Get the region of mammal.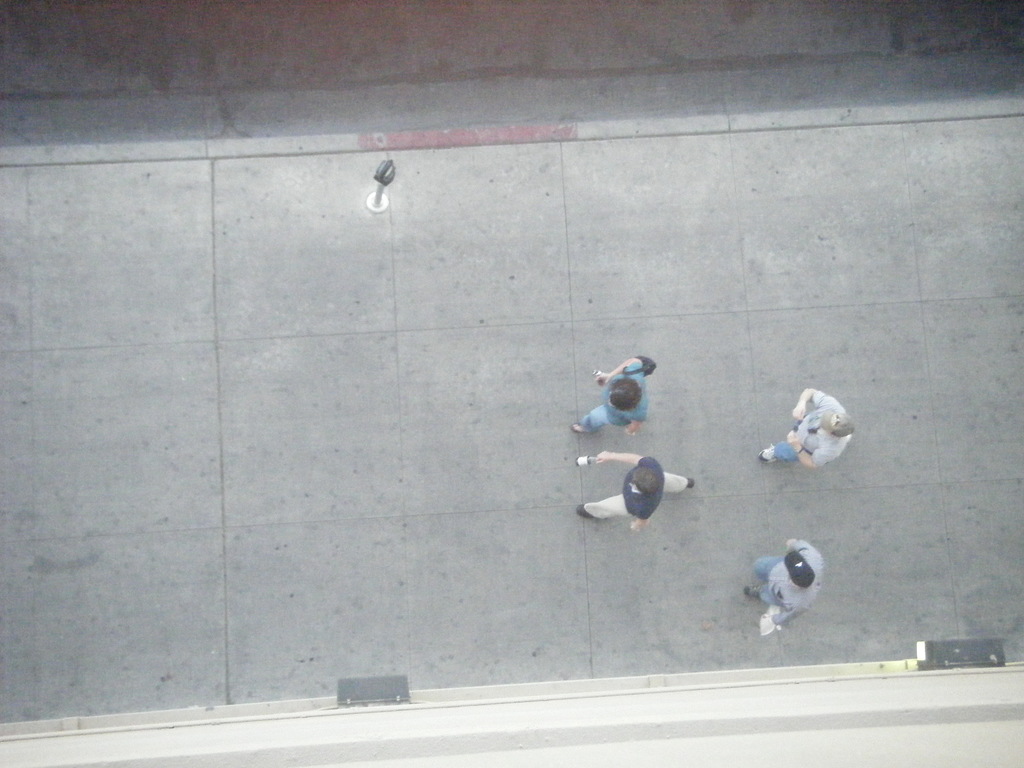
bbox=[573, 445, 700, 538].
